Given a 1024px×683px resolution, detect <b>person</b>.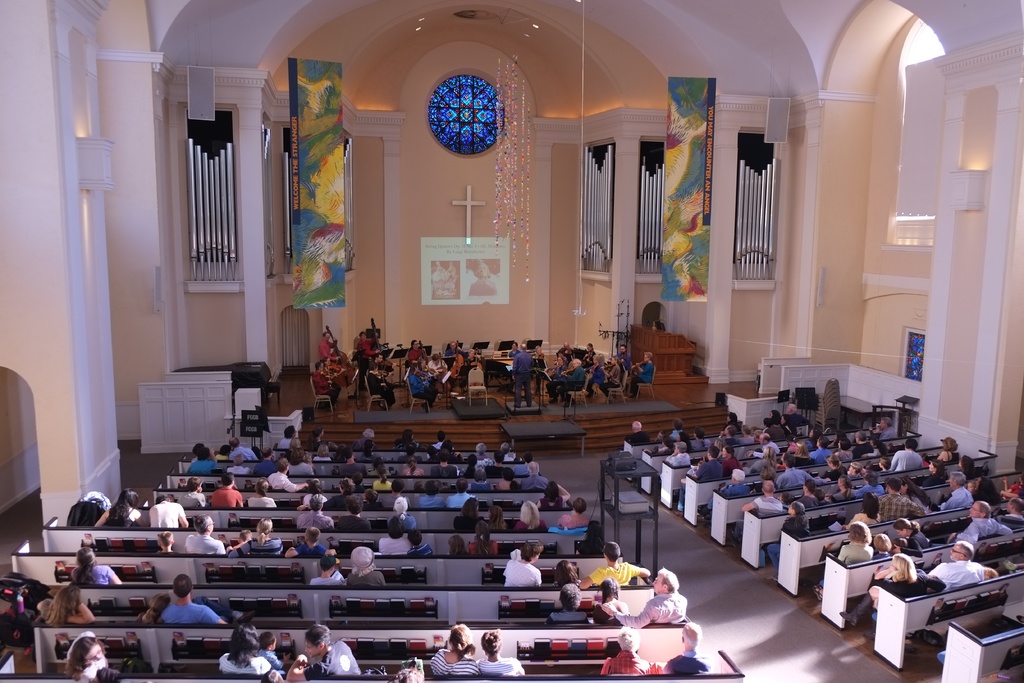
pyautogui.locateOnScreen(260, 666, 286, 682).
